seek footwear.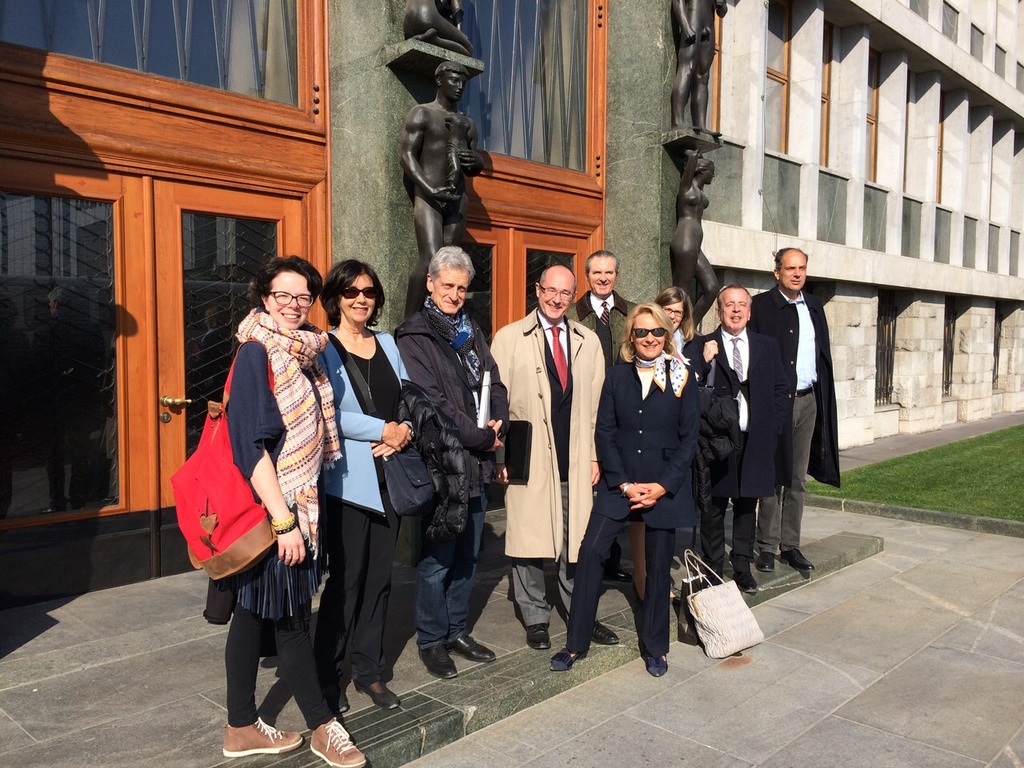
[left=541, top=649, right=583, bottom=667].
